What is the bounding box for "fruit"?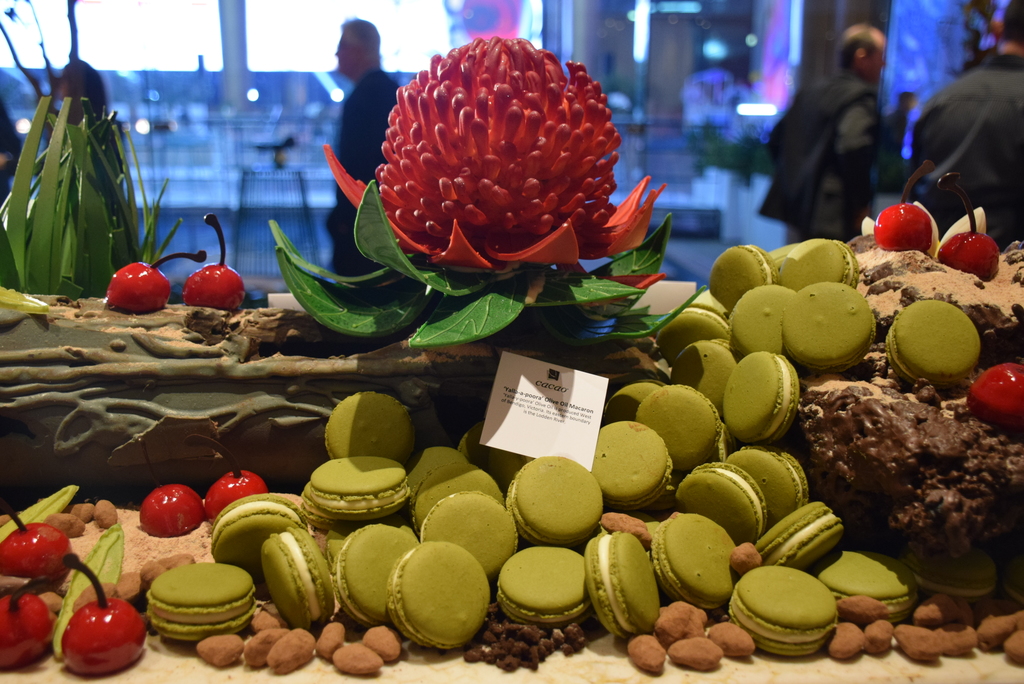
[left=199, top=444, right=271, bottom=525].
